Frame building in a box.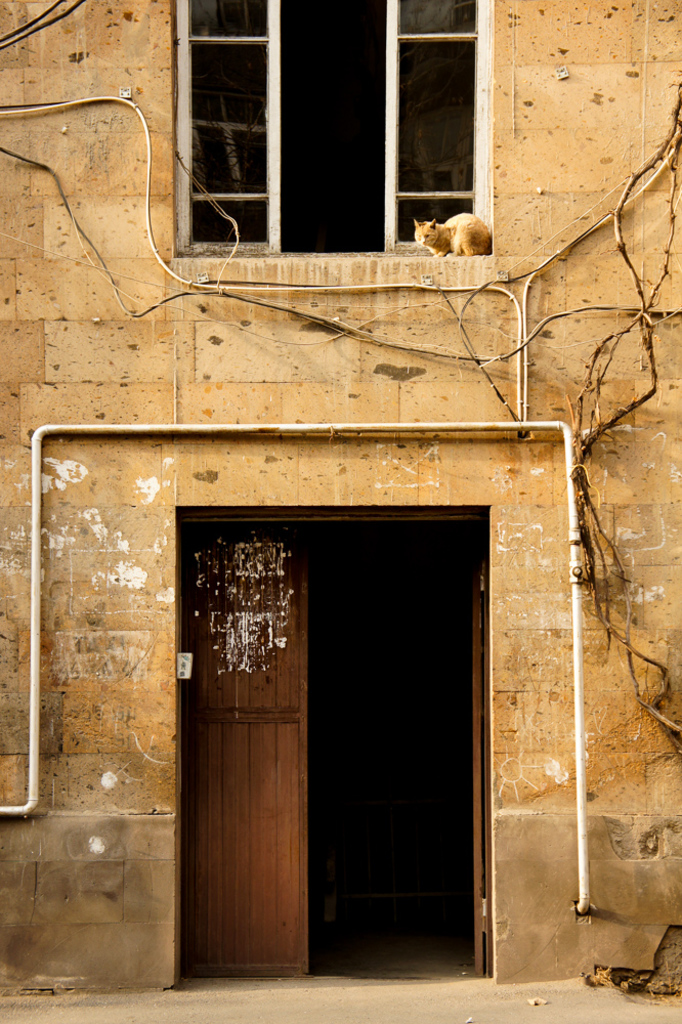
0 0 681 992.
